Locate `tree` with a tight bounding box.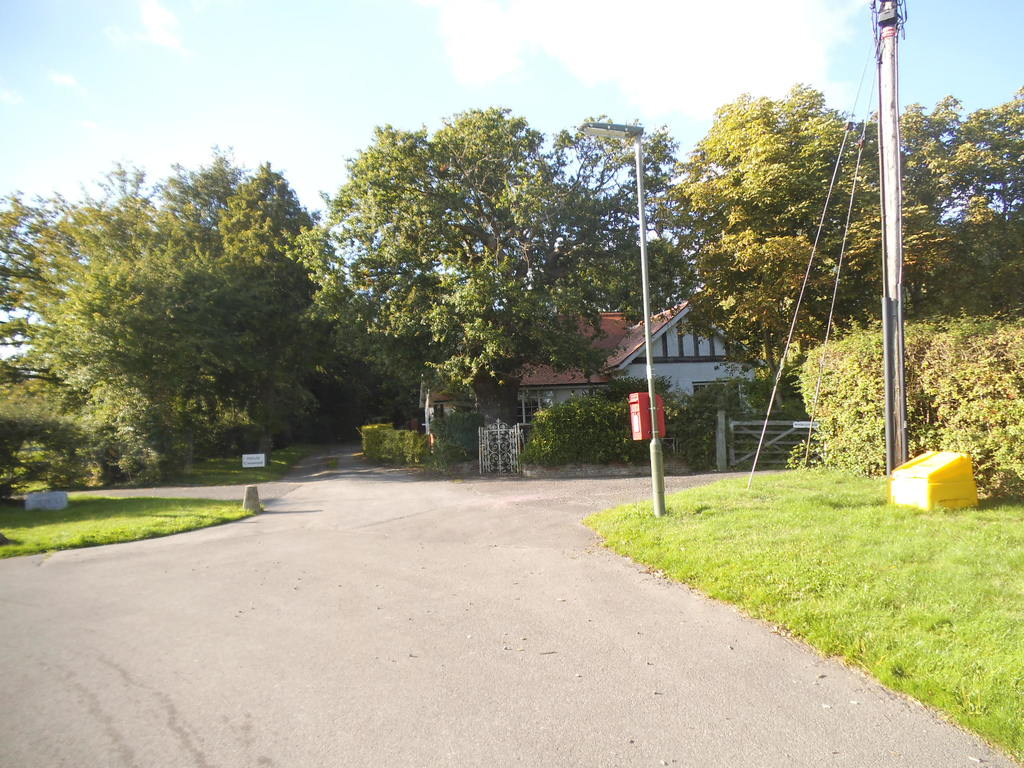
(x1=209, y1=160, x2=316, y2=352).
